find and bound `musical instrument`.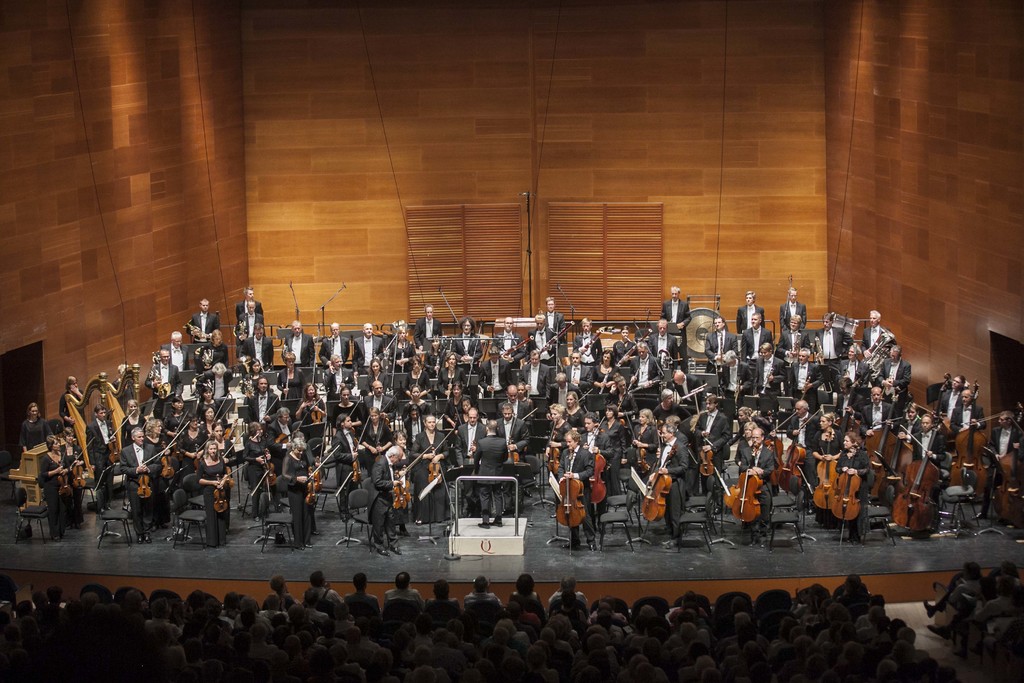
Bound: <region>623, 411, 650, 479</region>.
